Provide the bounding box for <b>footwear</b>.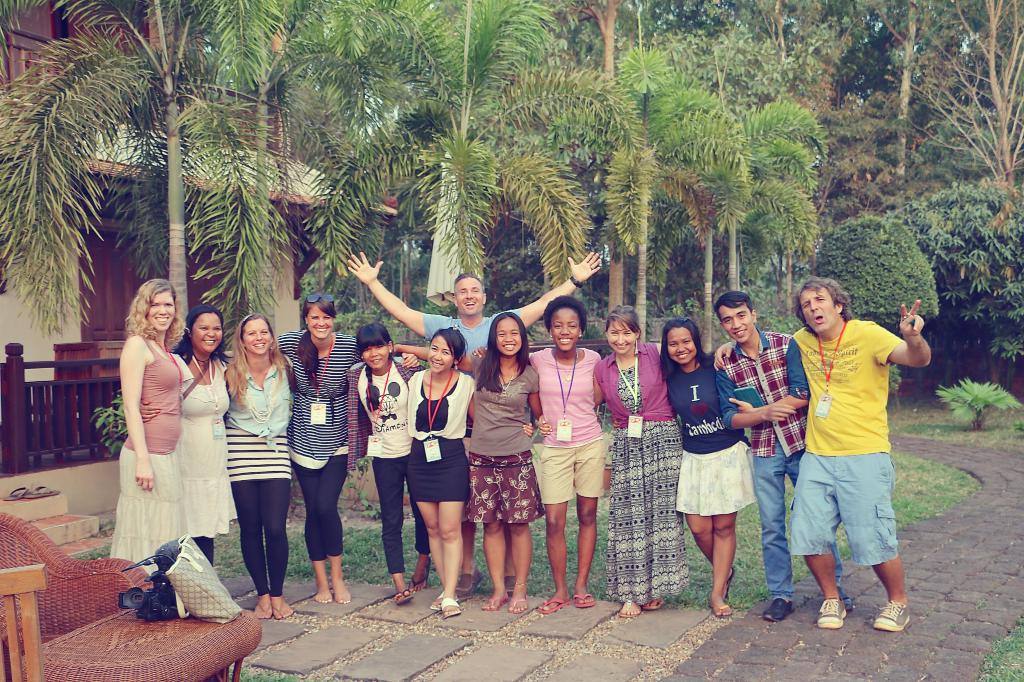
x1=572, y1=594, x2=594, y2=607.
